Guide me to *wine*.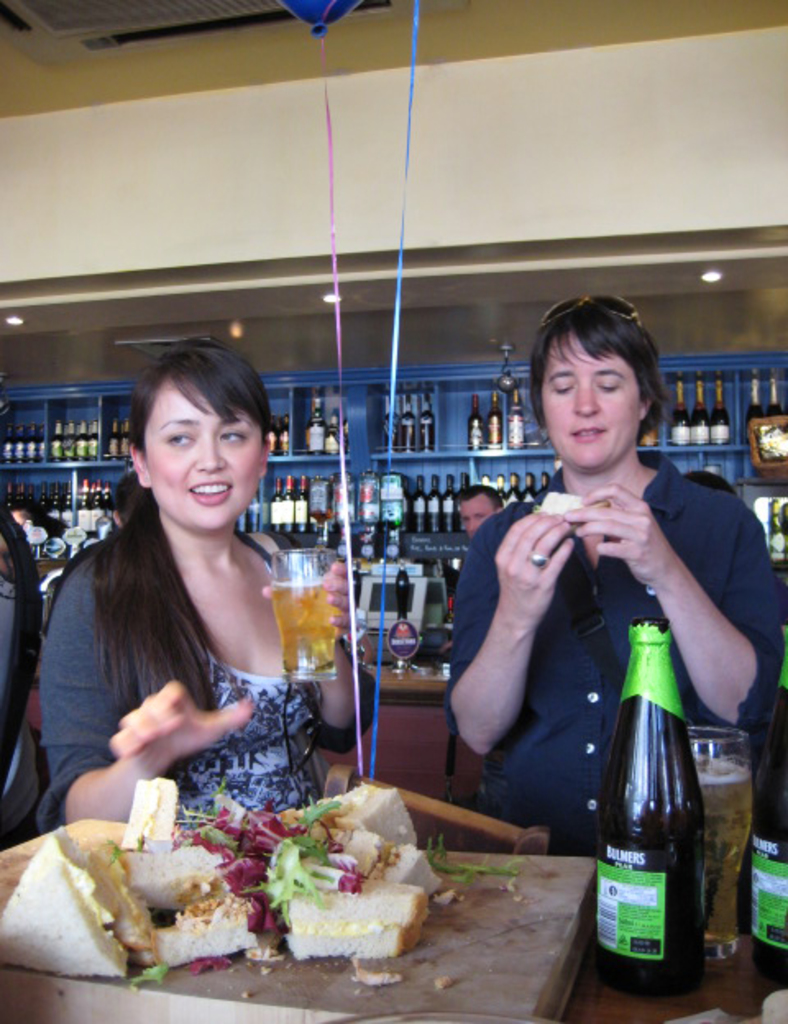
Guidance: region(709, 377, 726, 443).
